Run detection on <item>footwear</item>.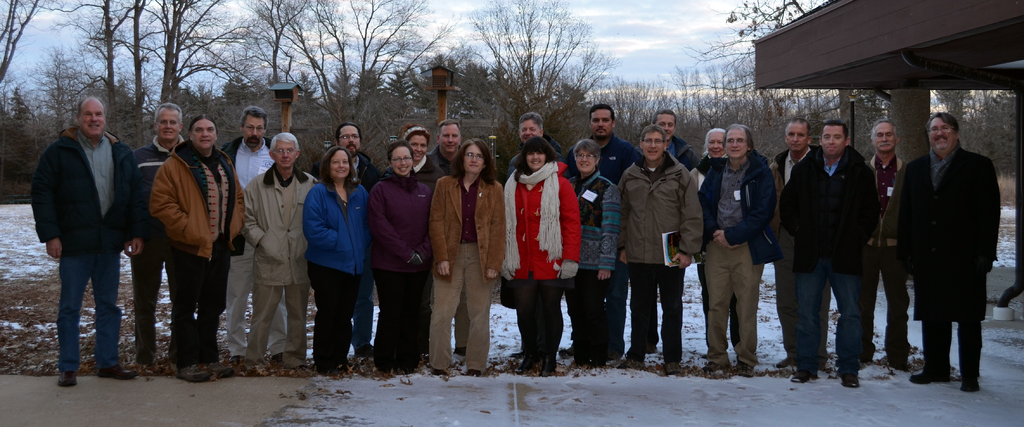
Result: (98, 360, 140, 376).
